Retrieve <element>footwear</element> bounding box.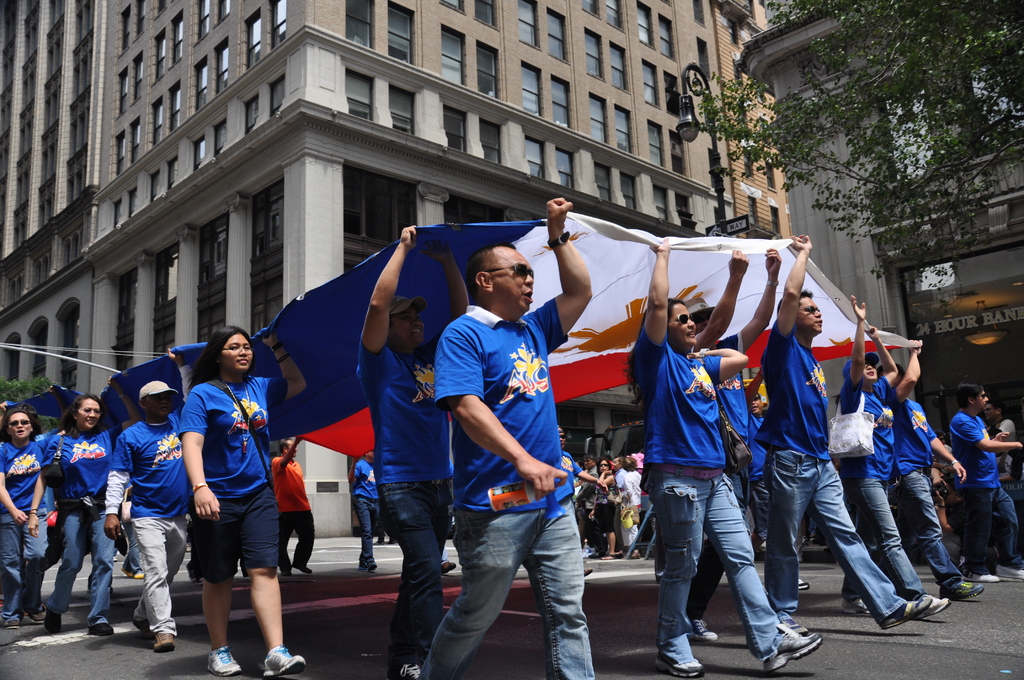
Bounding box: (x1=90, y1=624, x2=115, y2=635).
